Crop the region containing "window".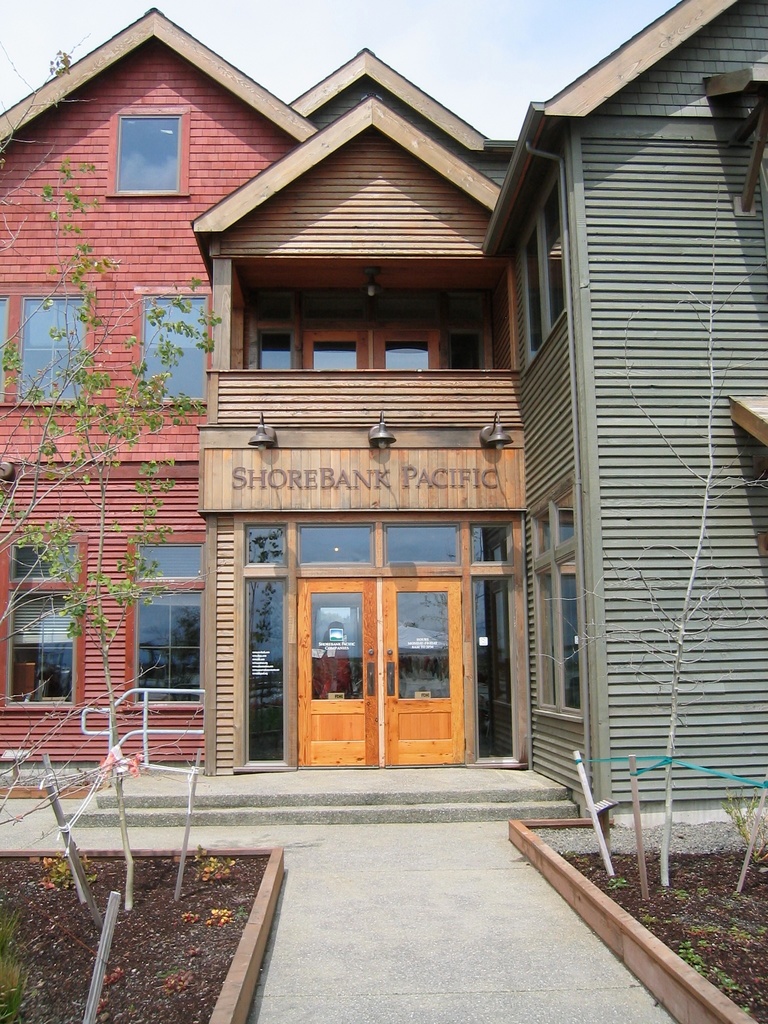
Crop region: bbox(516, 173, 573, 350).
